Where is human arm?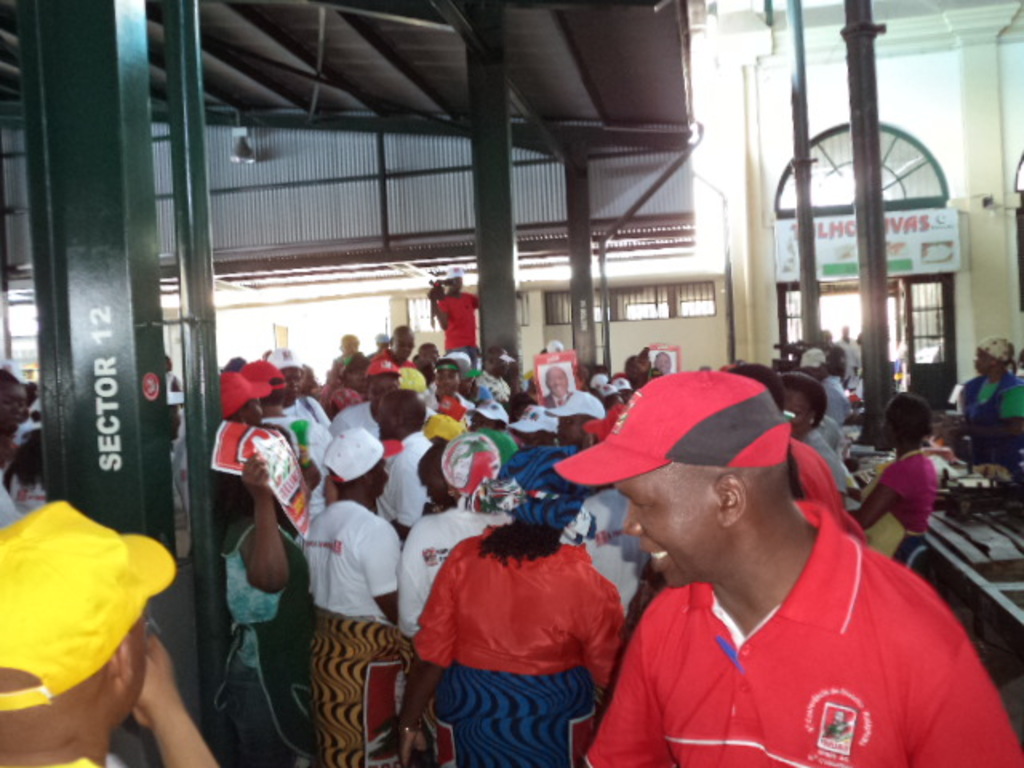
131:630:221:766.
